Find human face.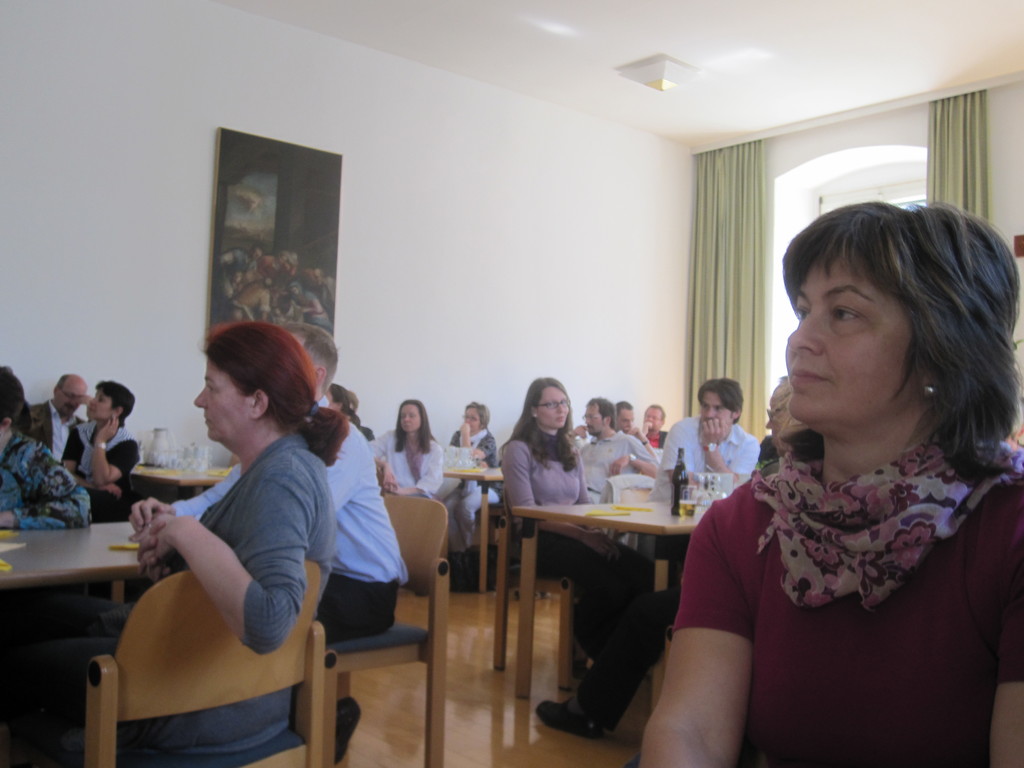
<region>583, 401, 607, 436</region>.
